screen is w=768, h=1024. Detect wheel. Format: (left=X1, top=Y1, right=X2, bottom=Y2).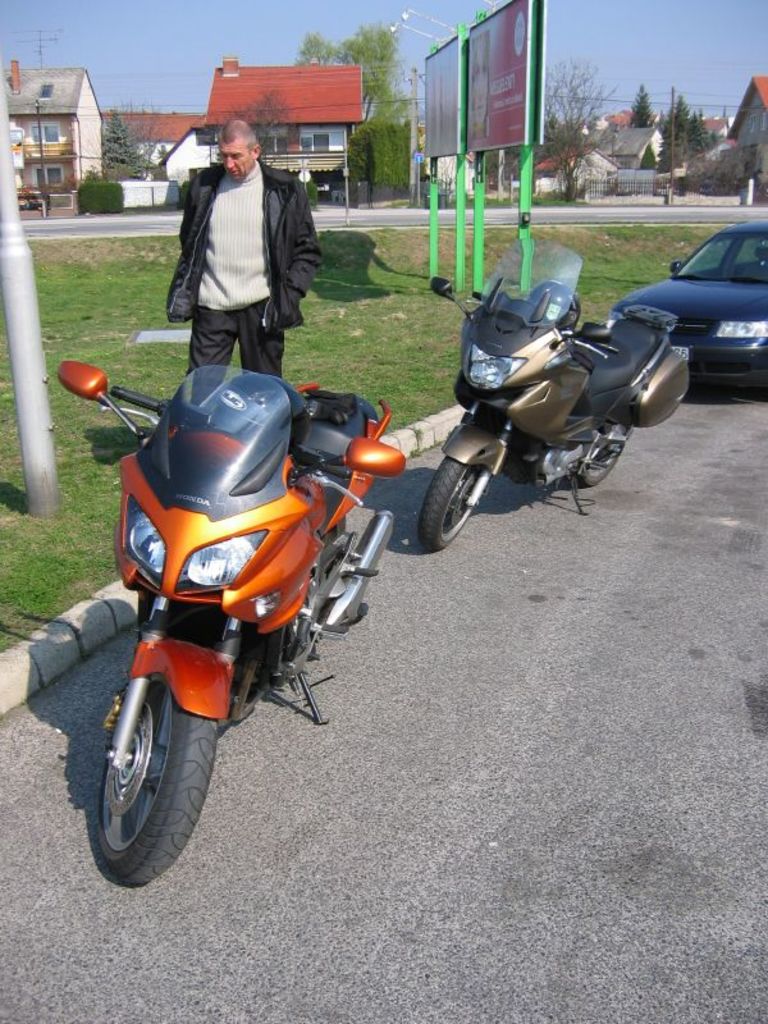
(left=90, top=690, right=207, bottom=841).
